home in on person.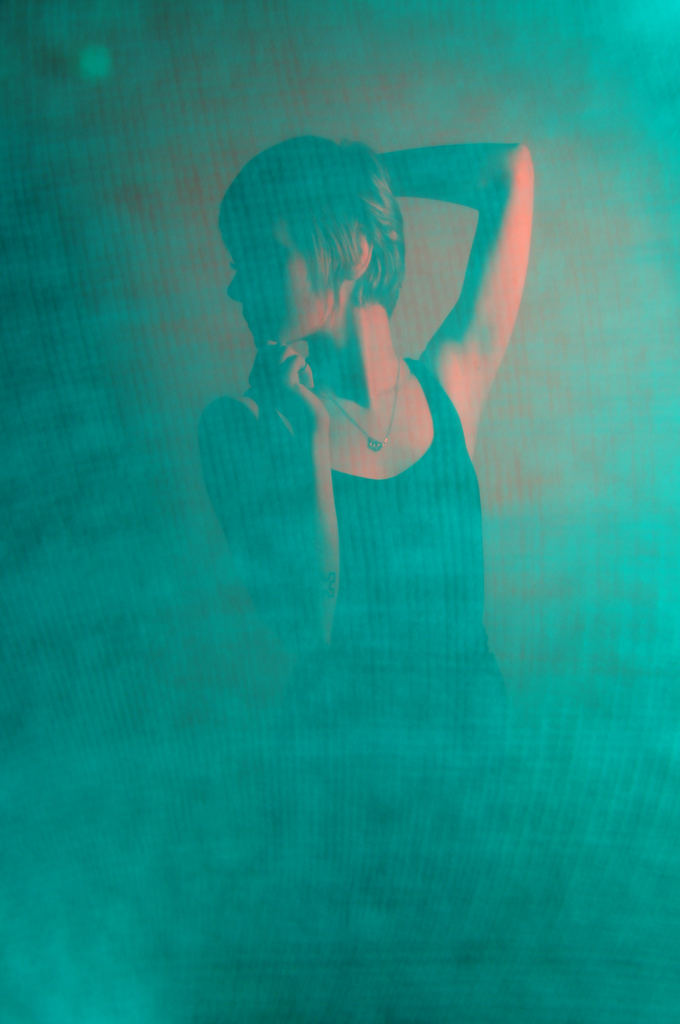
Homed in at 190 123 537 635.
